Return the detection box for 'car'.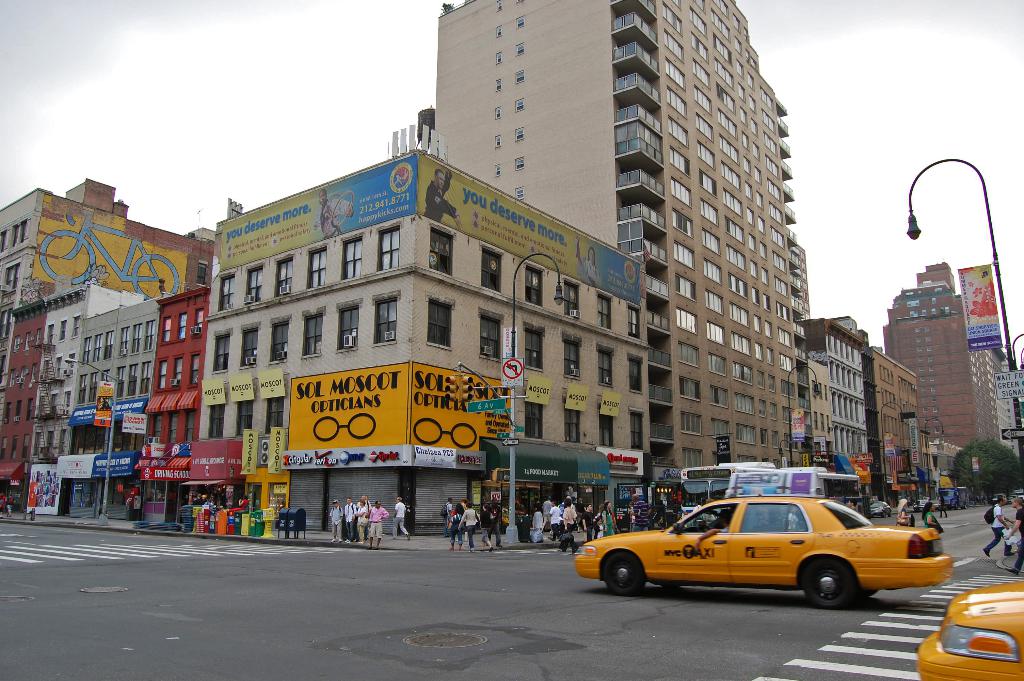
region(572, 469, 952, 609).
